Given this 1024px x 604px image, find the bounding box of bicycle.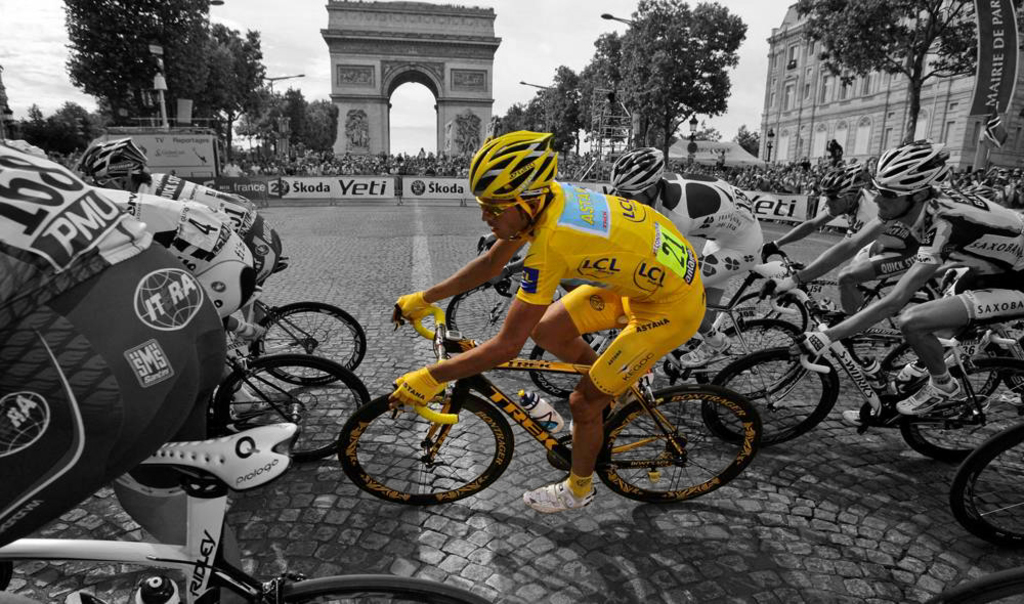
rect(0, 429, 506, 603).
